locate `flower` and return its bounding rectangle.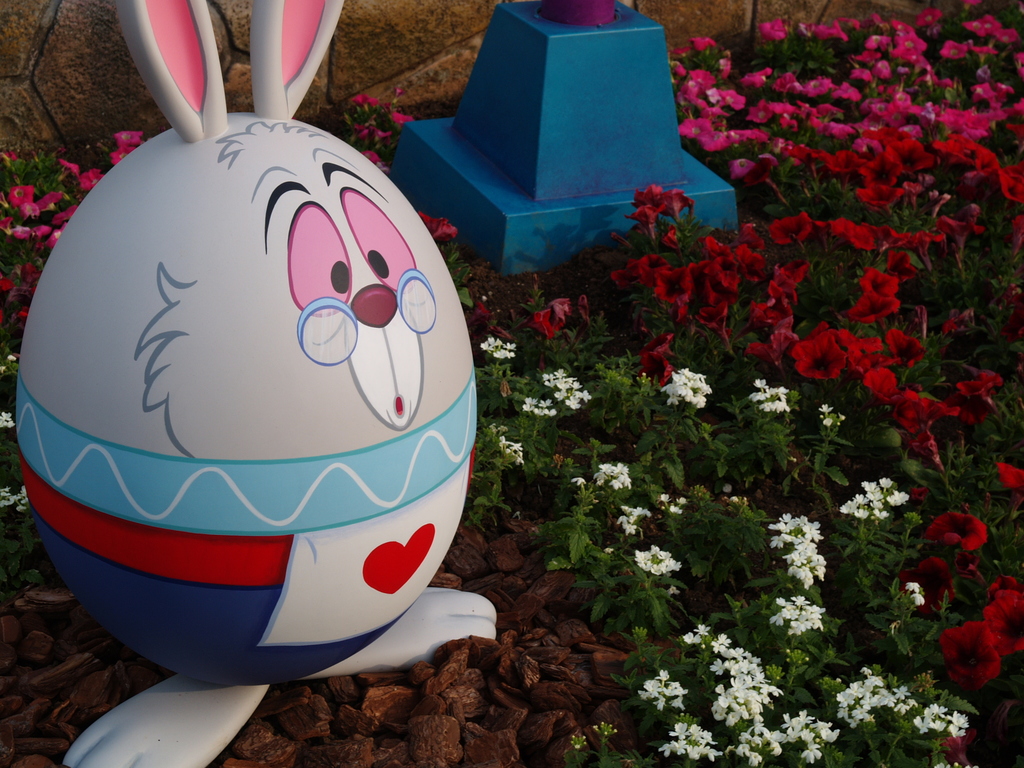
0:410:17:428.
